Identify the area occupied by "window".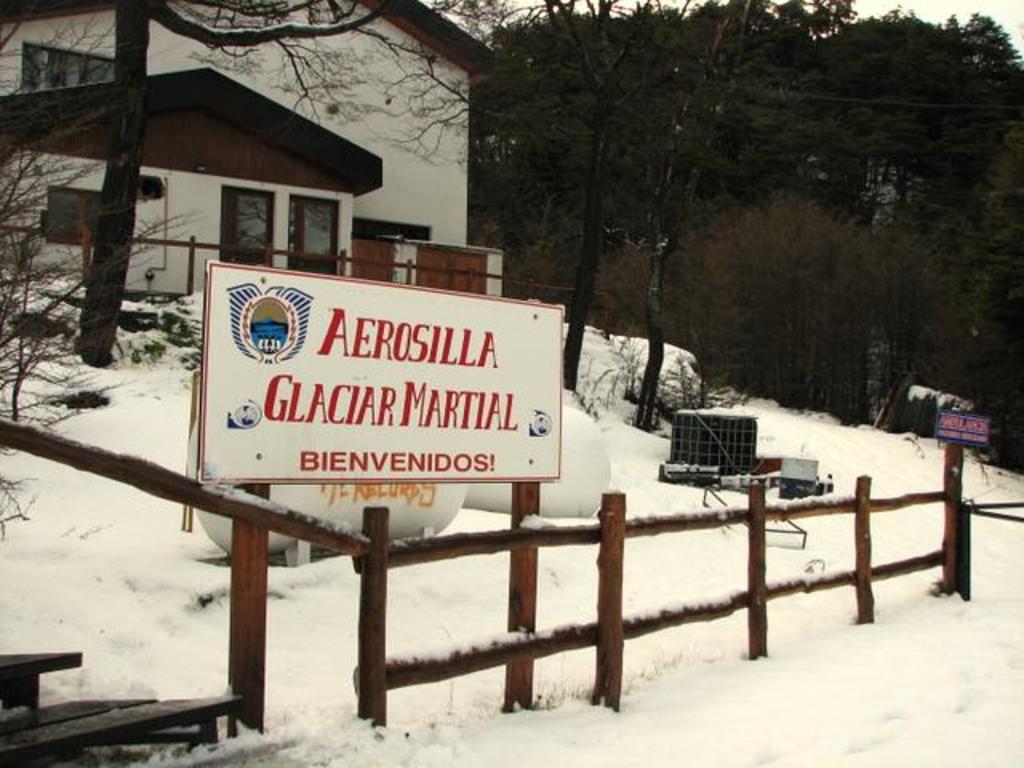
Area: 354, 219, 430, 240.
